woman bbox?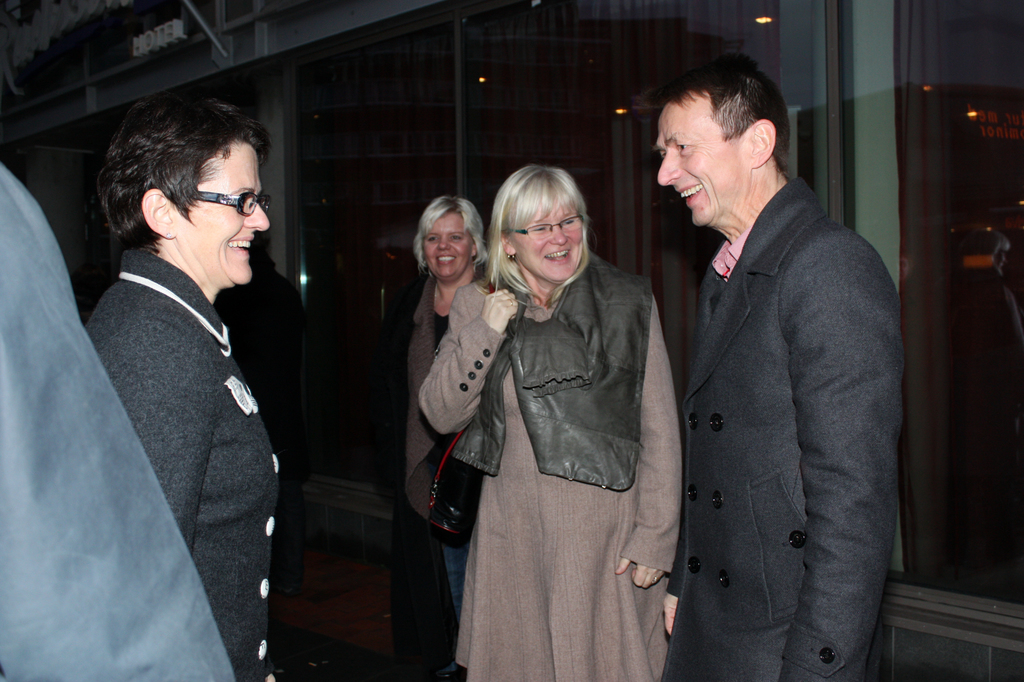
BBox(456, 152, 676, 674)
